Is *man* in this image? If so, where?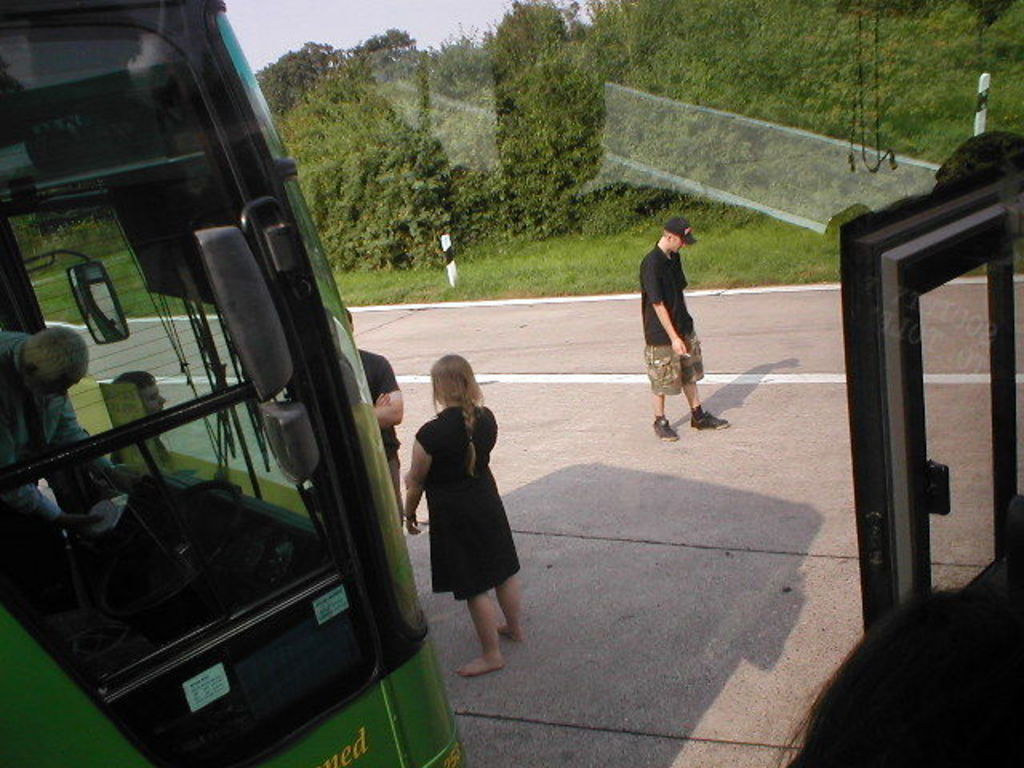
Yes, at region(107, 365, 176, 478).
